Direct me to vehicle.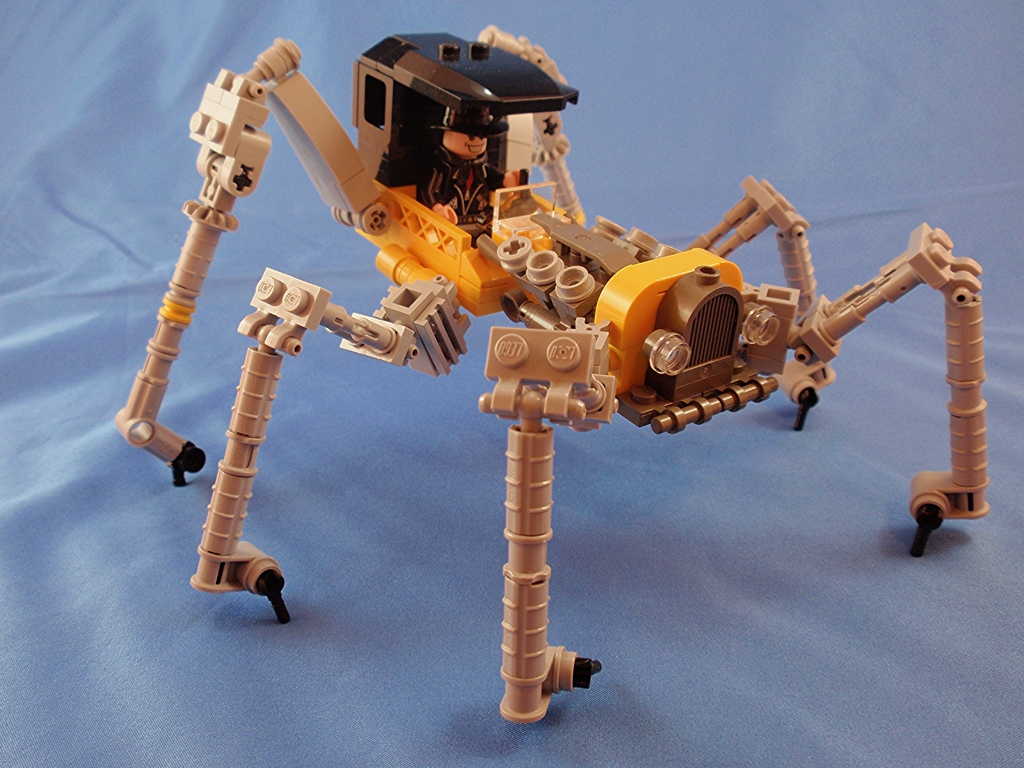
Direction: BBox(115, 21, 991, 731).
